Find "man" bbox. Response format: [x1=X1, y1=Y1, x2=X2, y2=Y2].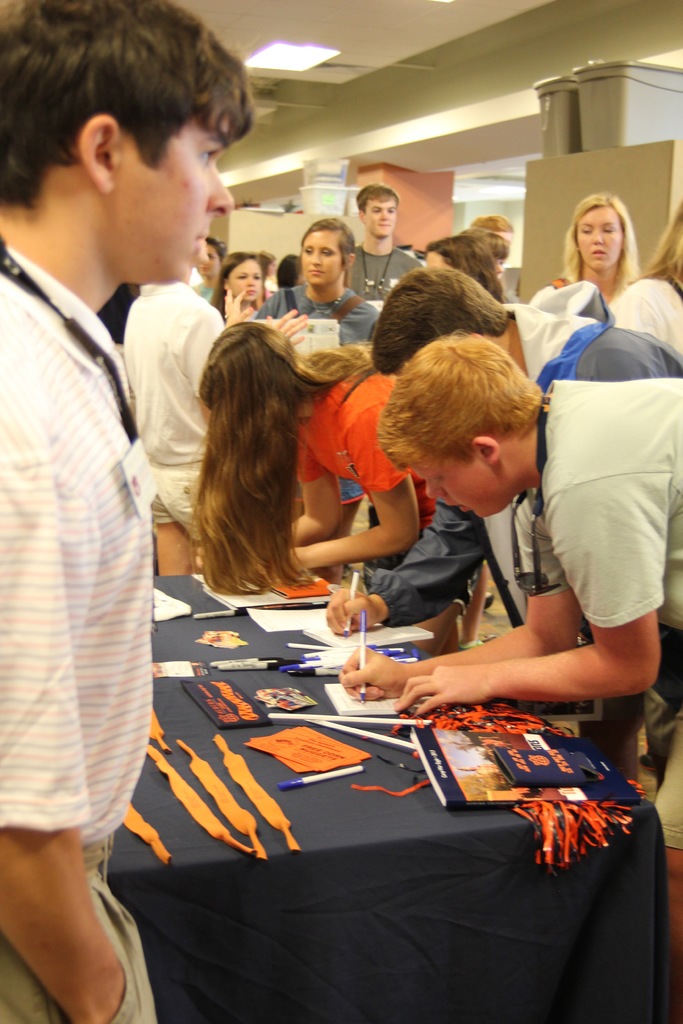
[x1=0, y1=0, x2=252, y2=1020].
